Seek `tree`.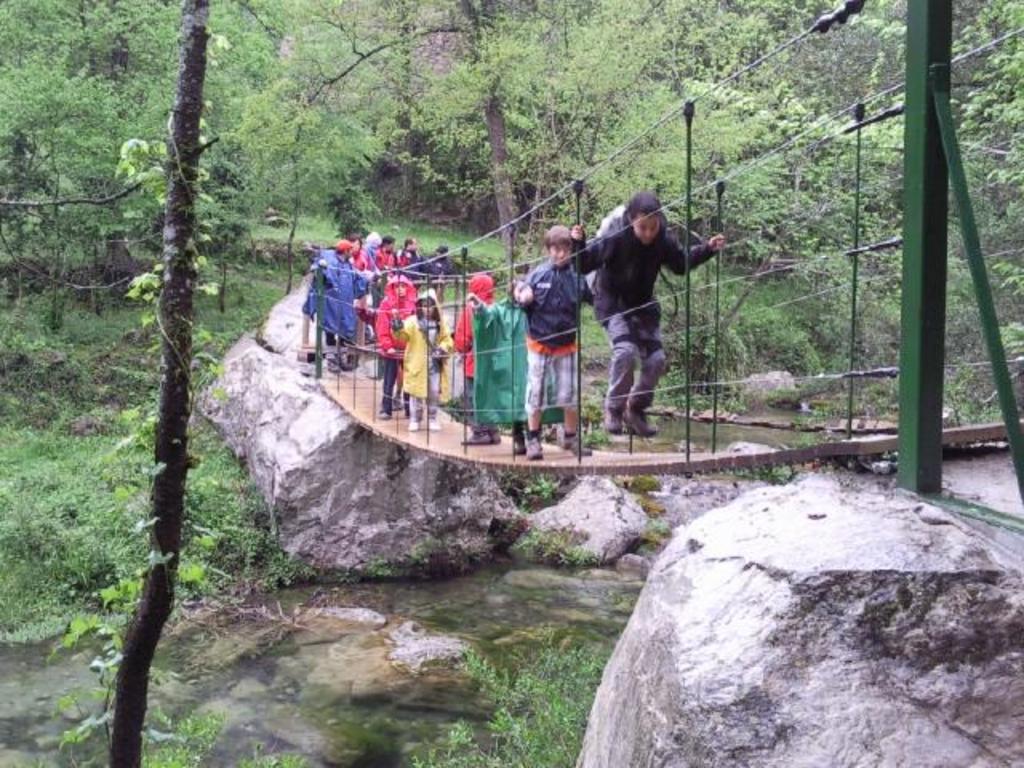
x1=421, y1=0, x2=674, y2=243.
